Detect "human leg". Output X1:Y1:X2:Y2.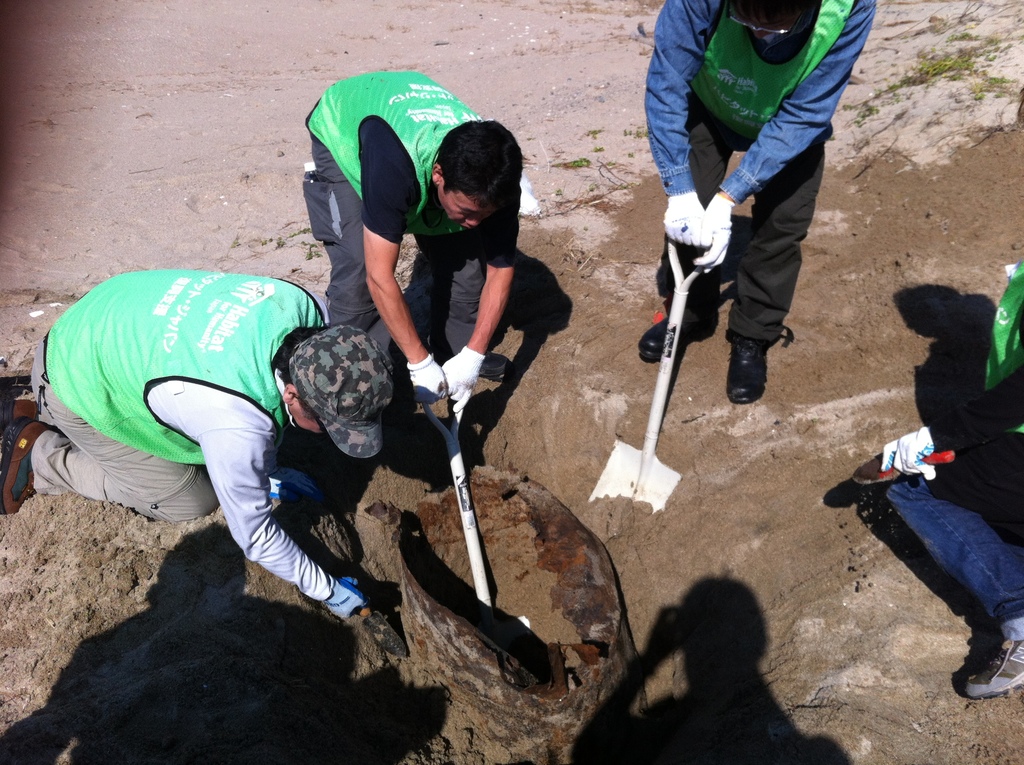
719:142:823:408.
